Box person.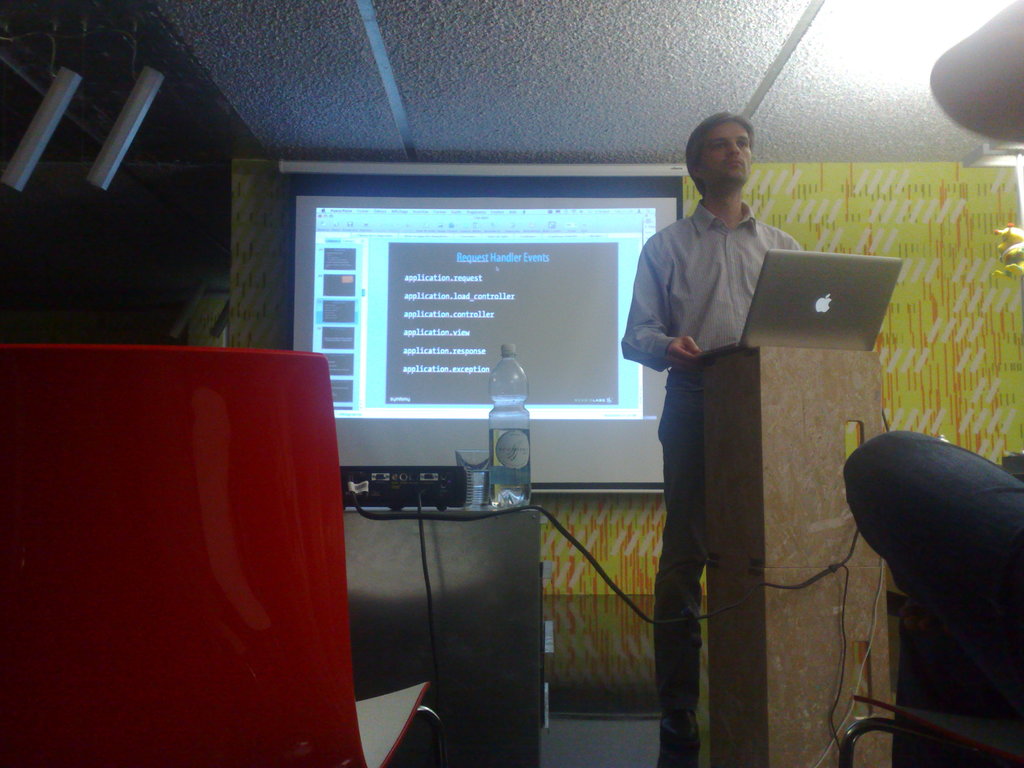
pyautogui.locateOnScreen(840, 433, 1023, 767).
